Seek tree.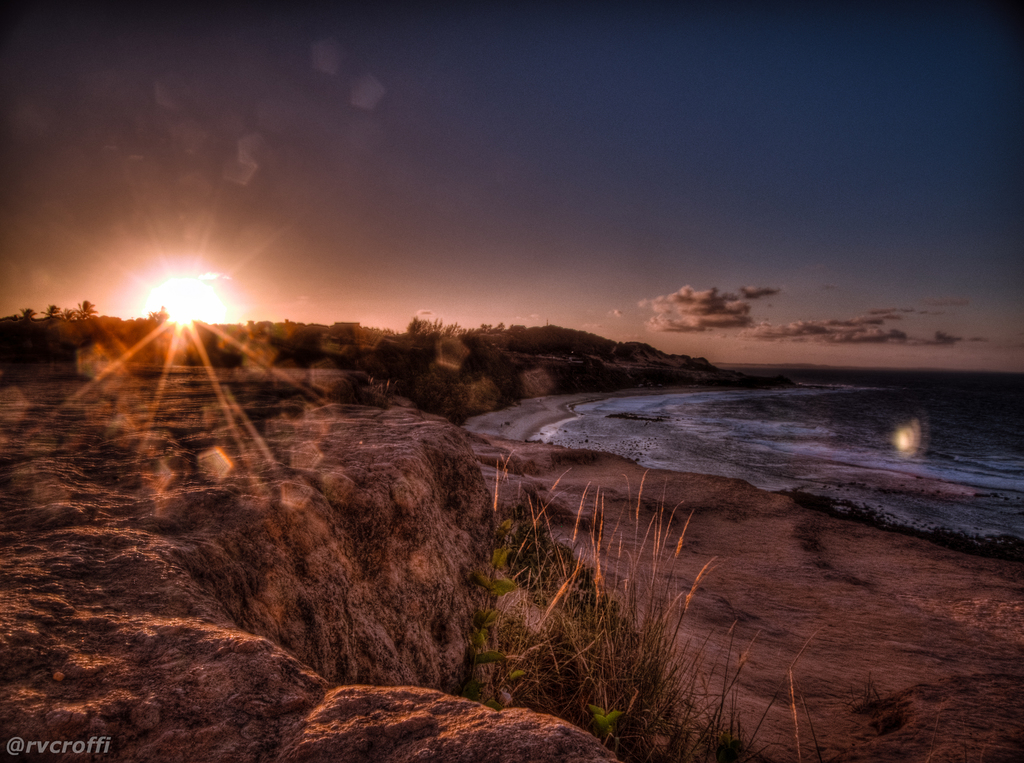
x1=14 y1=302 x2=42 y2=323.
